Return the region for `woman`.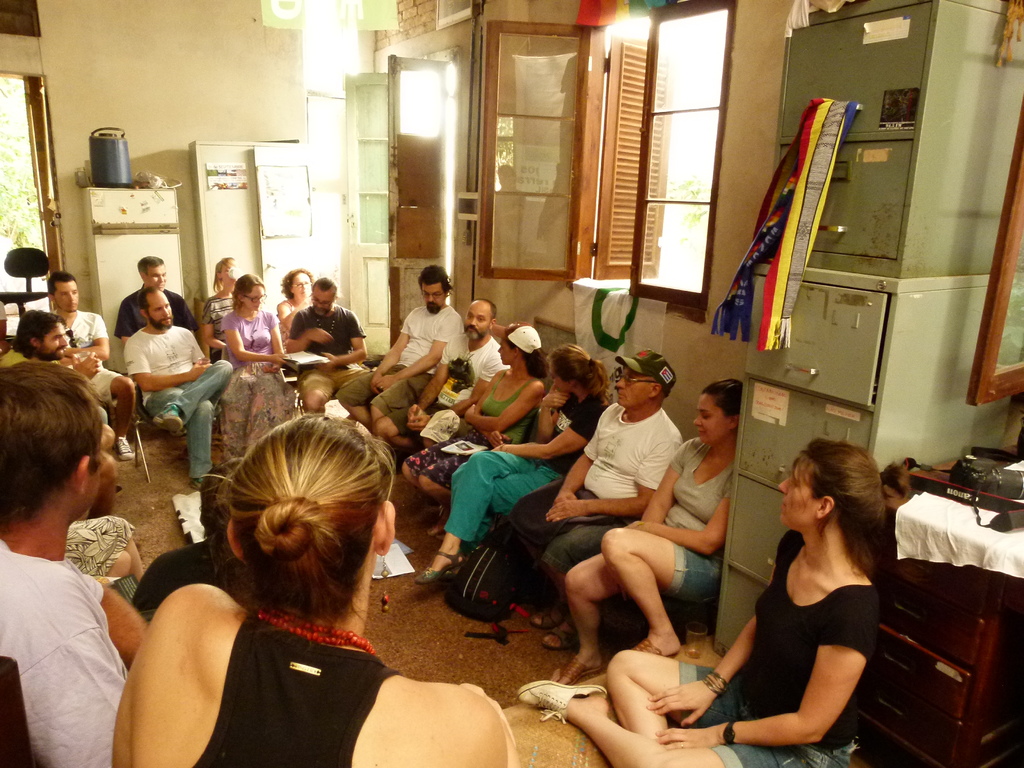
<region>415, 345, 612, 589</region>.
